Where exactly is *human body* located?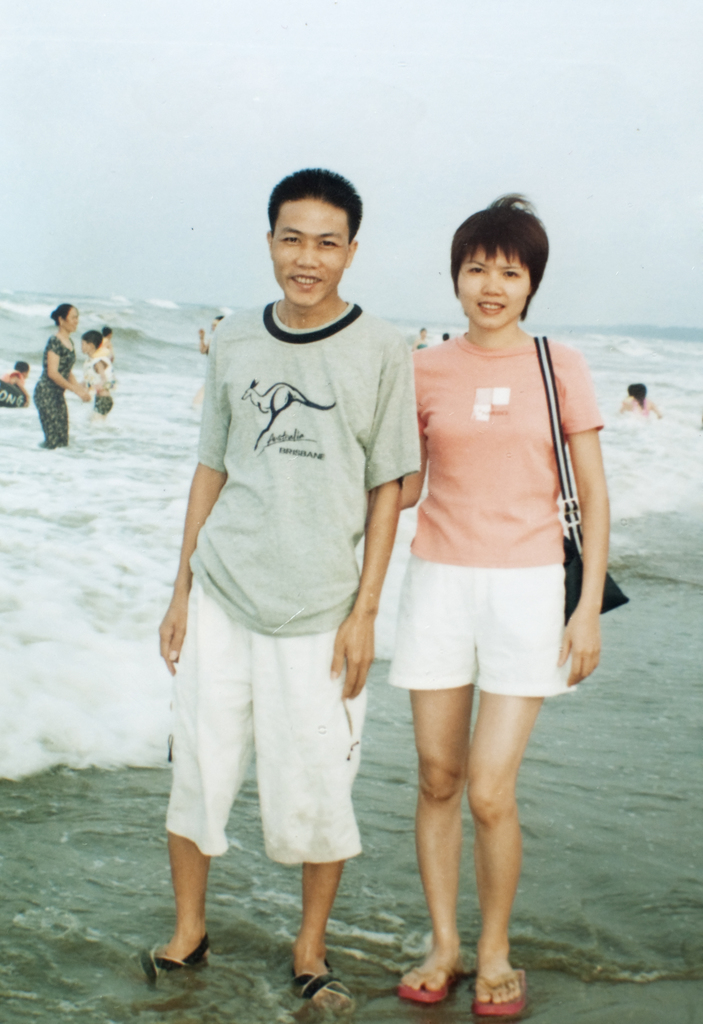
Its bounding box is rect(373, 195, 607, 940).
